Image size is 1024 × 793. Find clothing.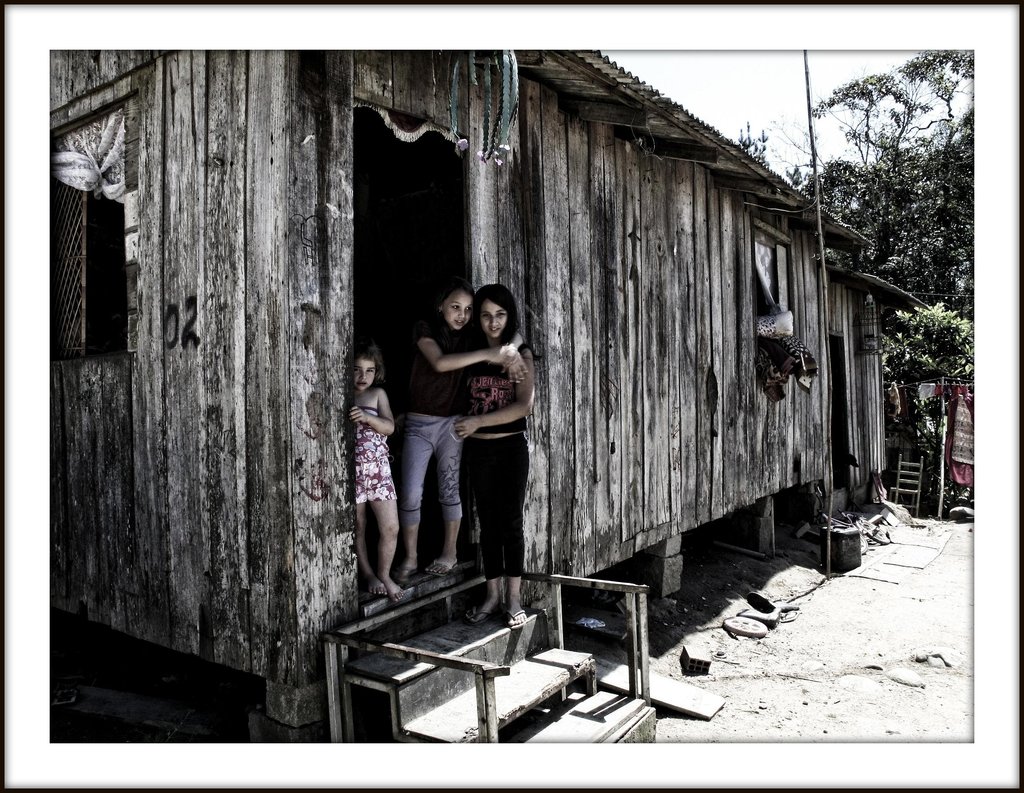
left=355, top=402, right=399, bottom=502.
